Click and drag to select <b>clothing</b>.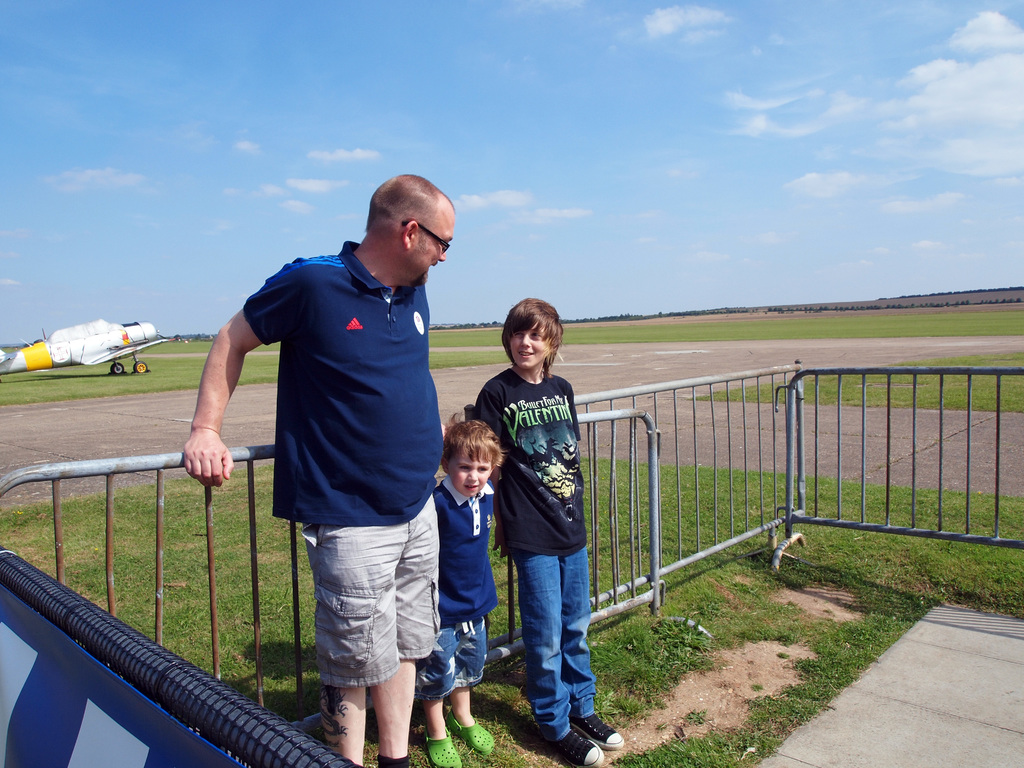
Selection: 414/609/488/699.
